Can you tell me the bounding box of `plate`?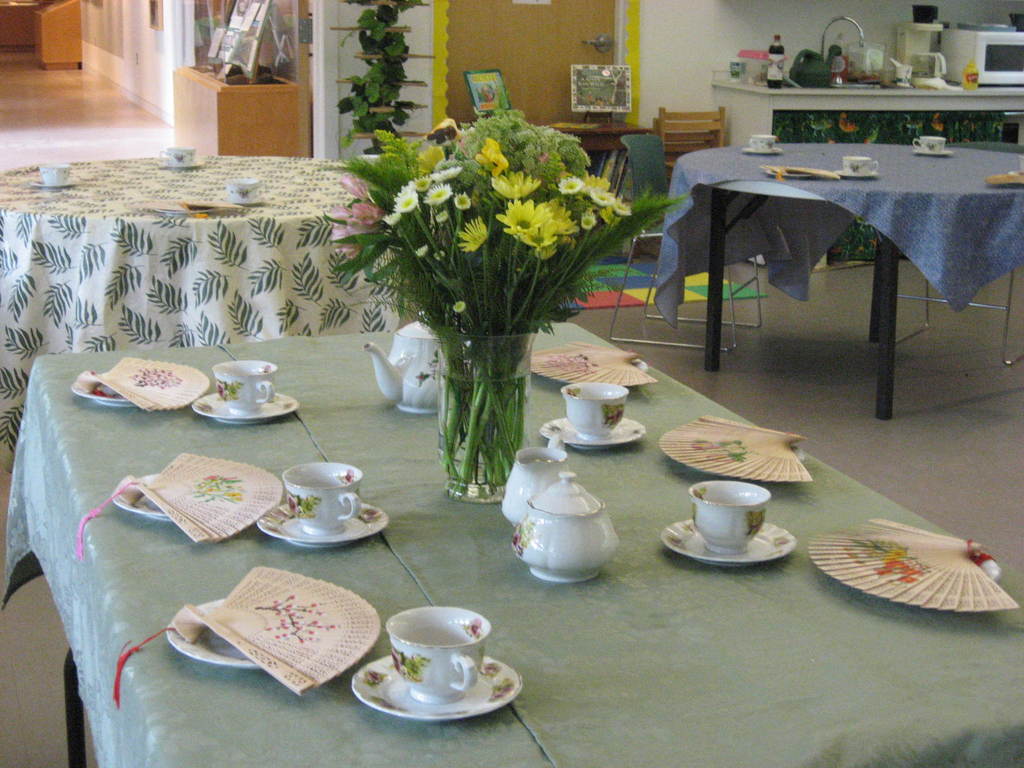
(left=195, top=395, right=296, bottom=422).
